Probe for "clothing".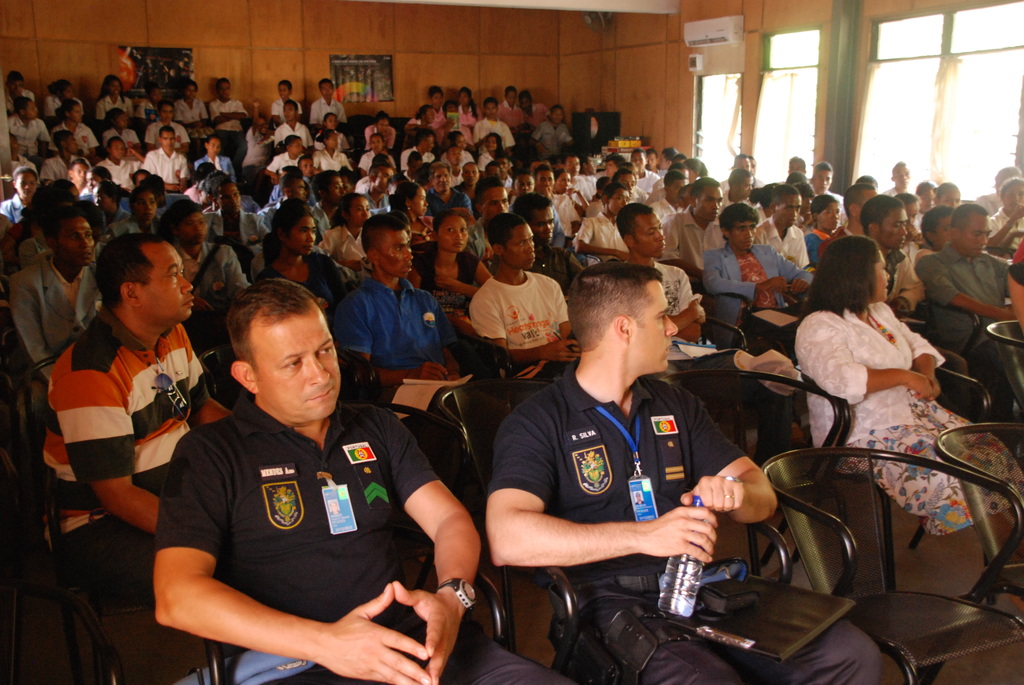
Probe result: bbox=(363, 191, 394, 211).
